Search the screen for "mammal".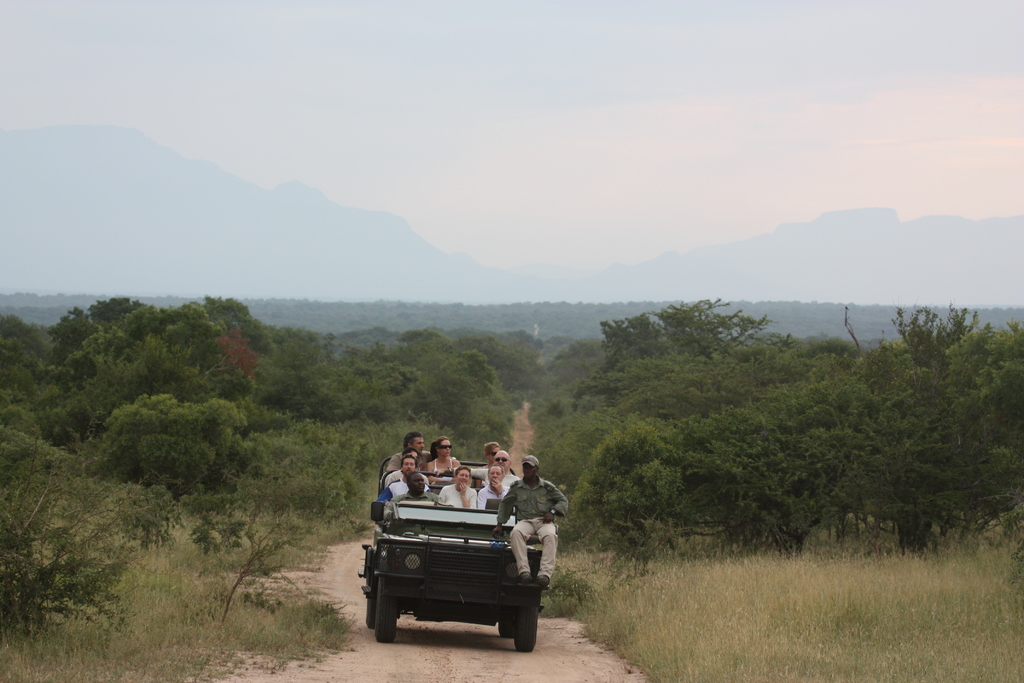
Found at box=[404, 448, 417, 463].
